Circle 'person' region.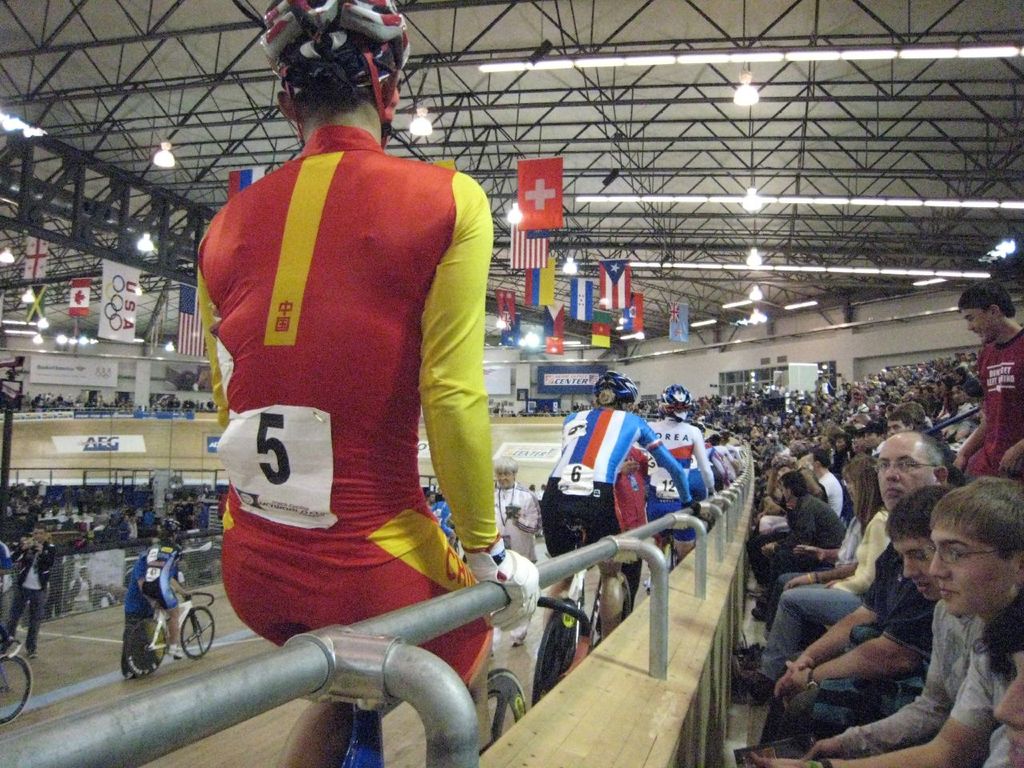
Region: BBox(758, 476, 848, 608).
